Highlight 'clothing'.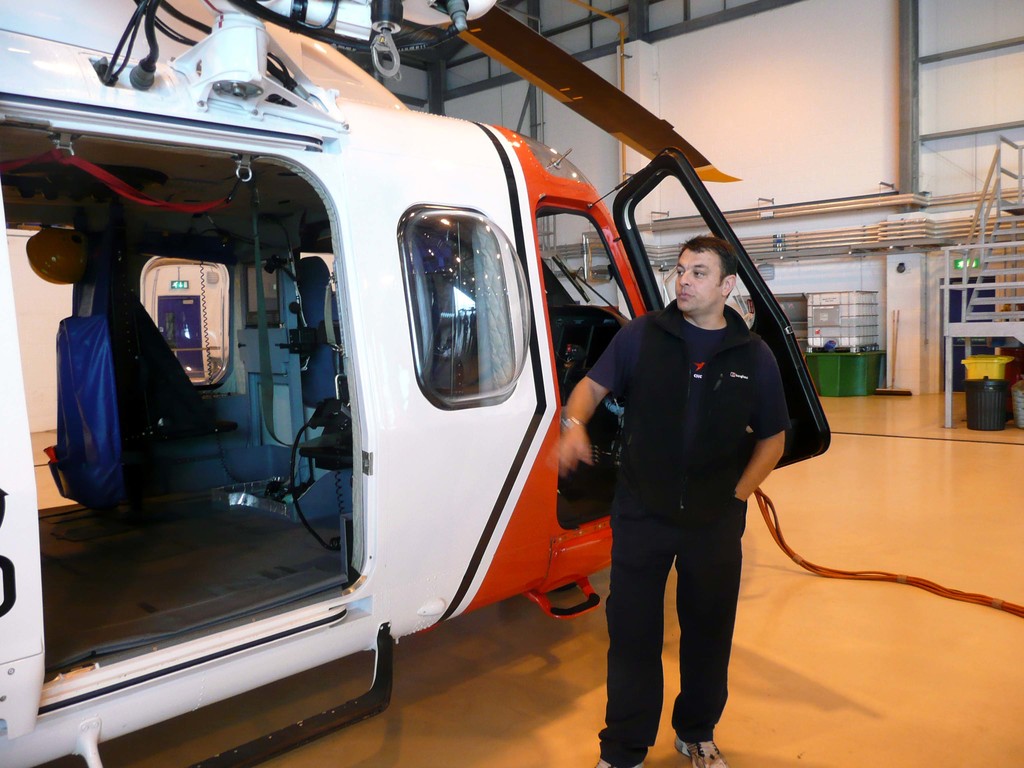
Highlighted region: {"x1": 576, "y1": 223, "x2": 802, "y2": 730}.
